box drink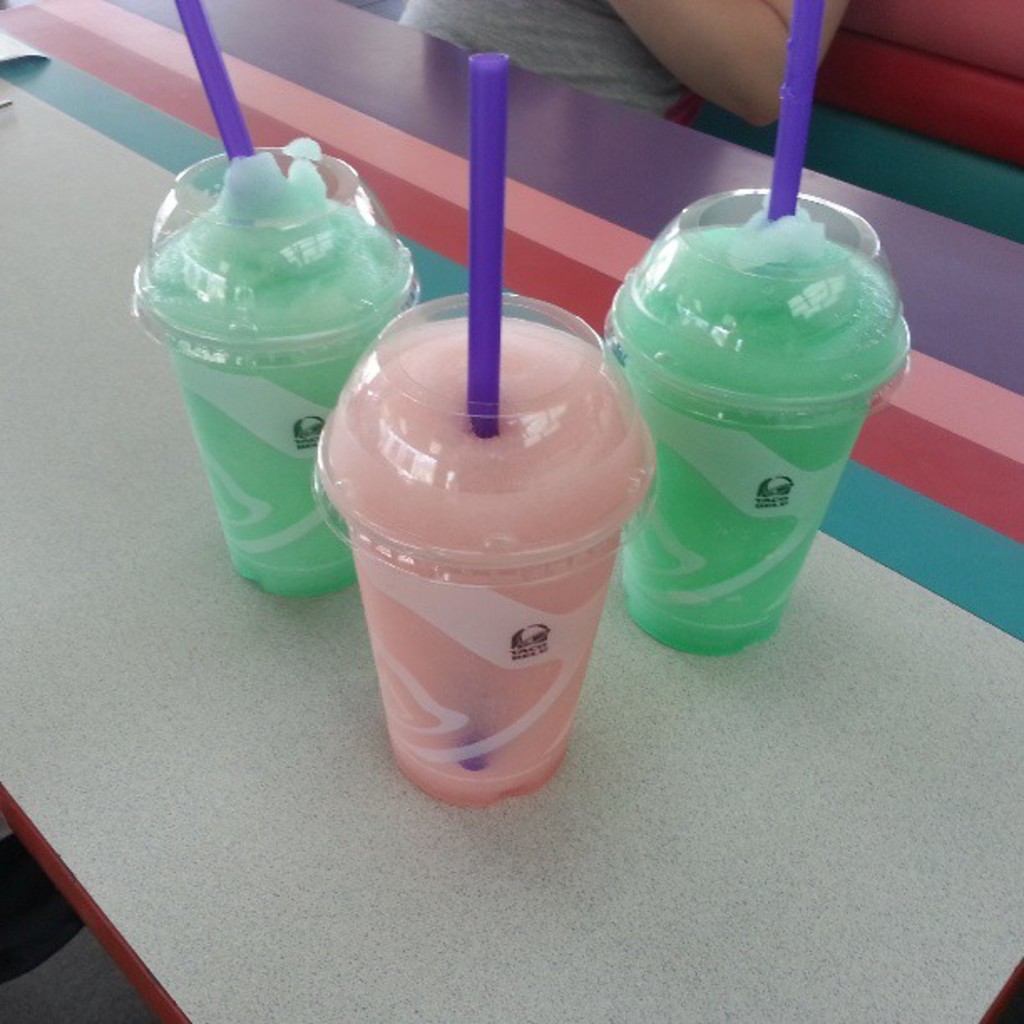
602 187 912 658
